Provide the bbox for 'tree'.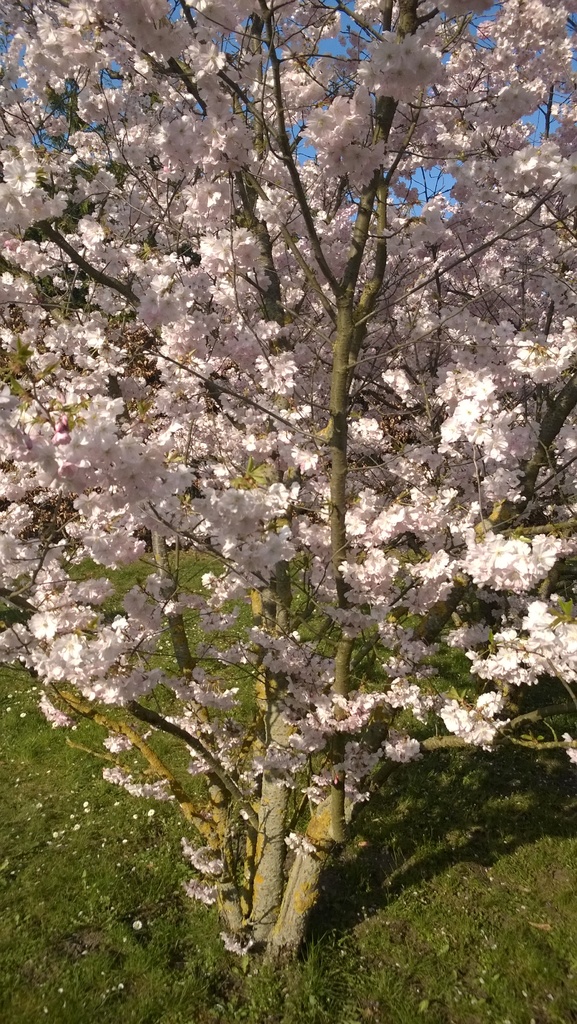
bbox=[29, 25, 573, 944].
